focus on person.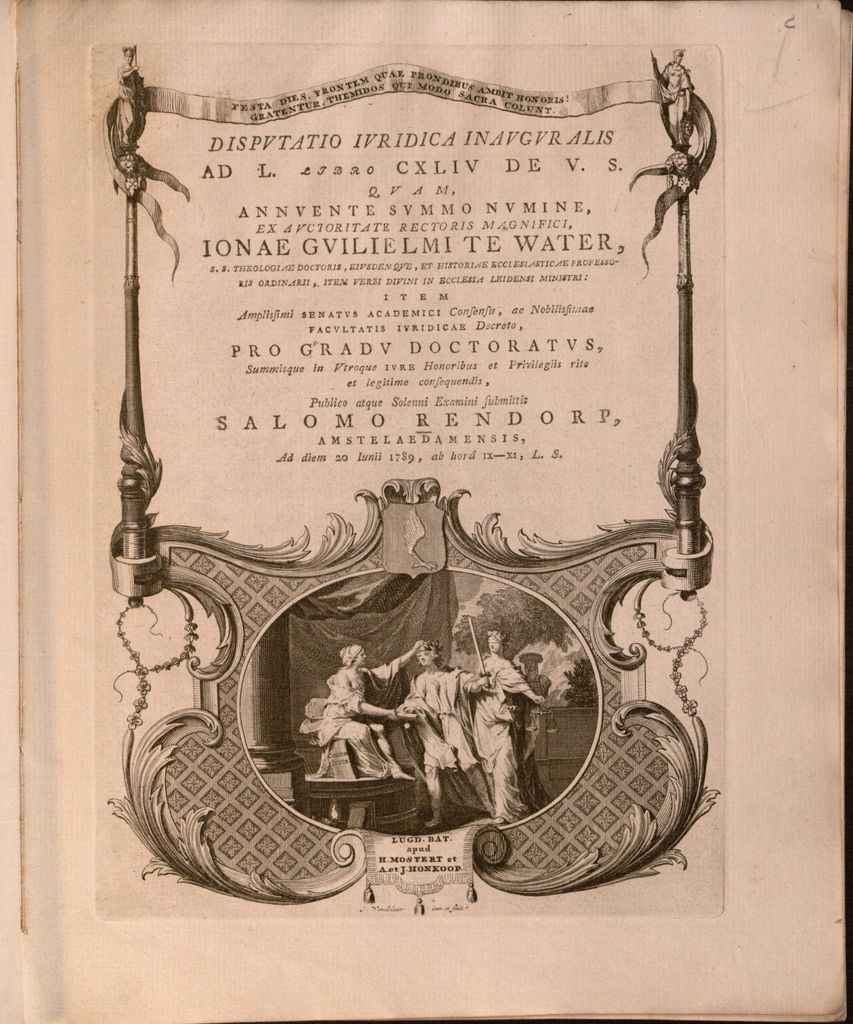
Focused at 319,645,423,783.
